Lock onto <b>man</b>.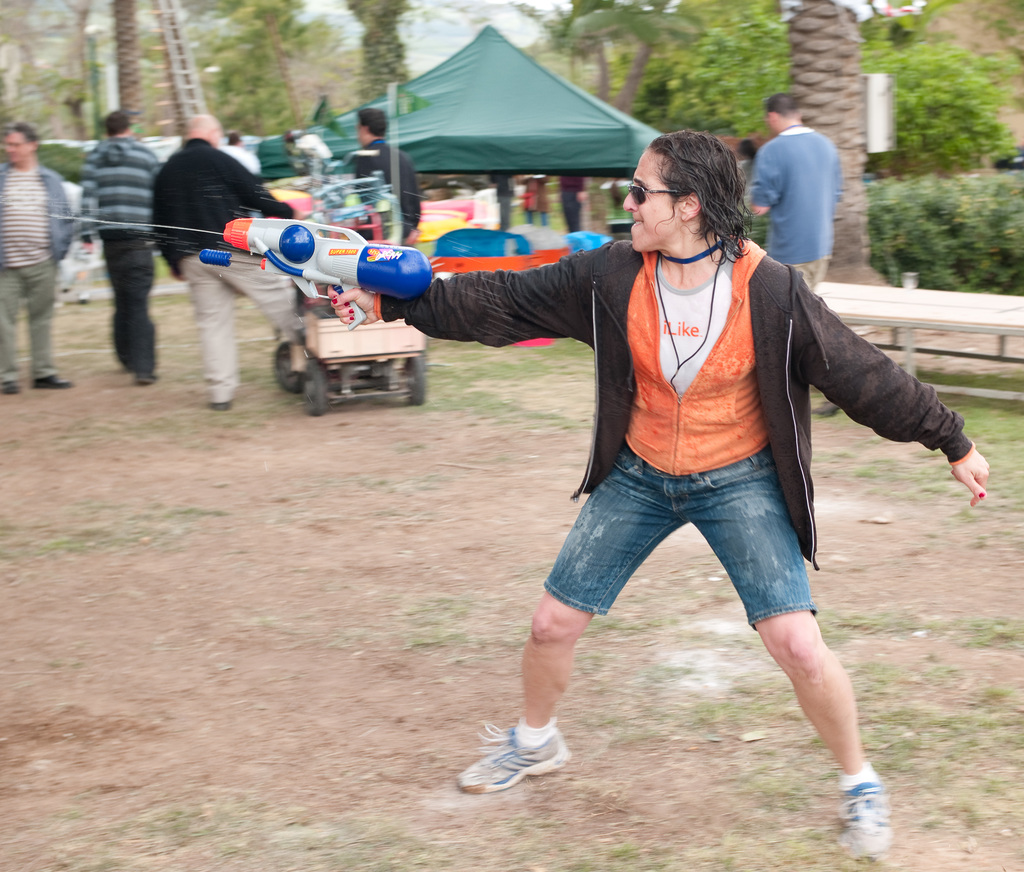
Locked: (352,107,418,240).
